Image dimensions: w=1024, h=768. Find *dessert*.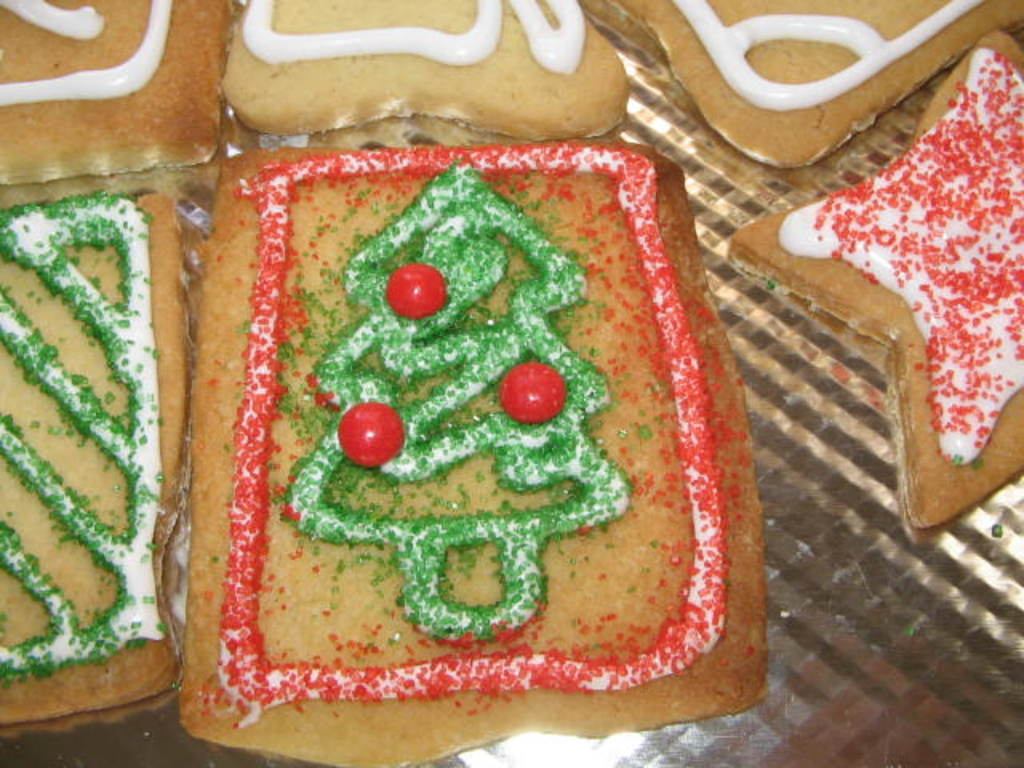
region(722, 27, 1022, 542).
